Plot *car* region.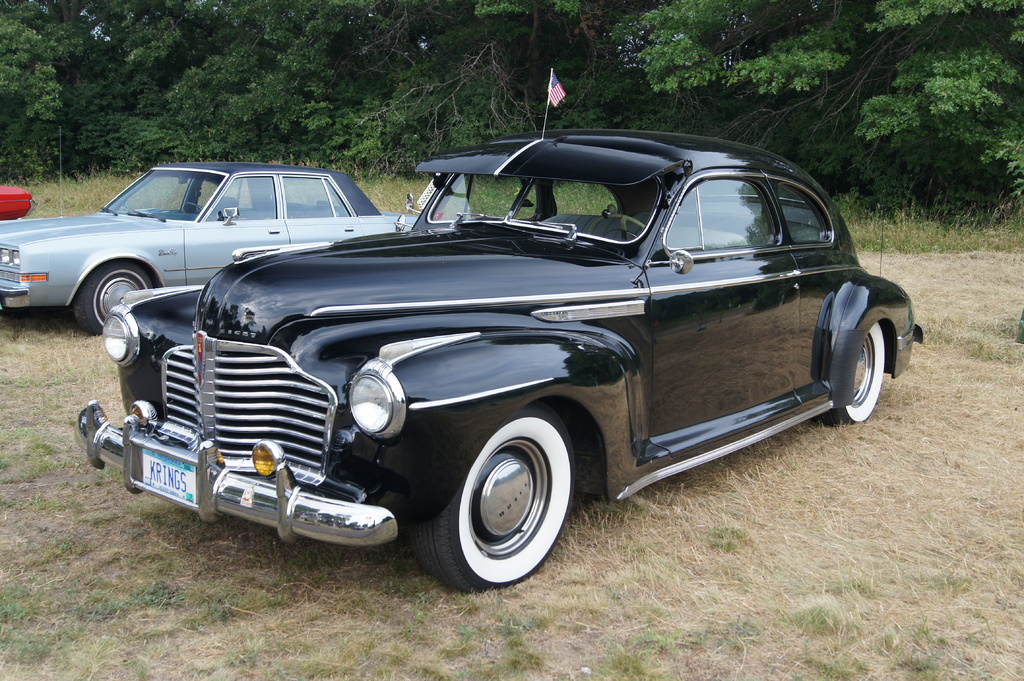
Plotted at (left=0, top=180, right=34, bottom=217).
